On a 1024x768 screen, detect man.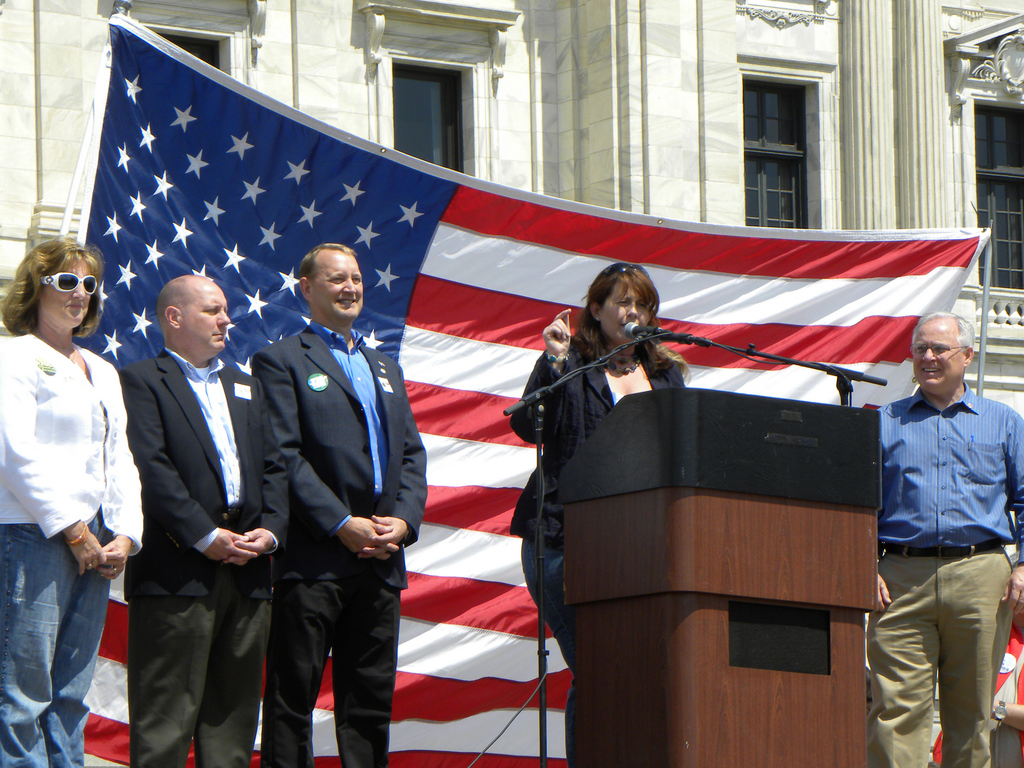
l=854, t=289, r=1023, b=766.
